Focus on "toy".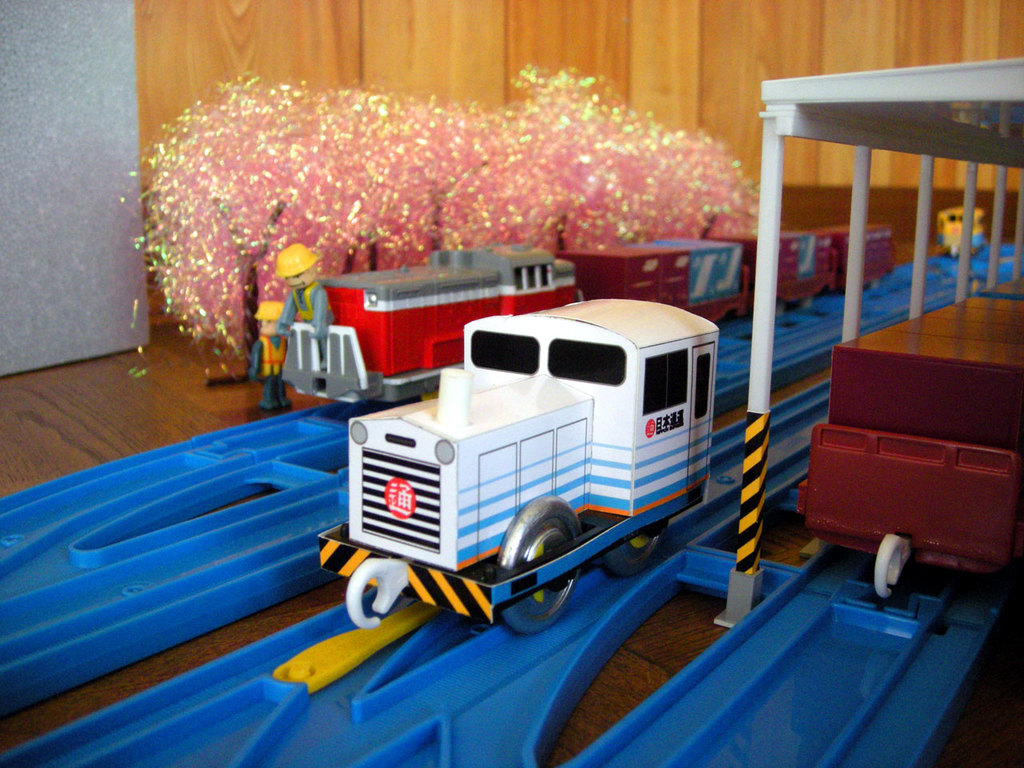
Focused at (left=115, top=71, right=768, bottom=434).
